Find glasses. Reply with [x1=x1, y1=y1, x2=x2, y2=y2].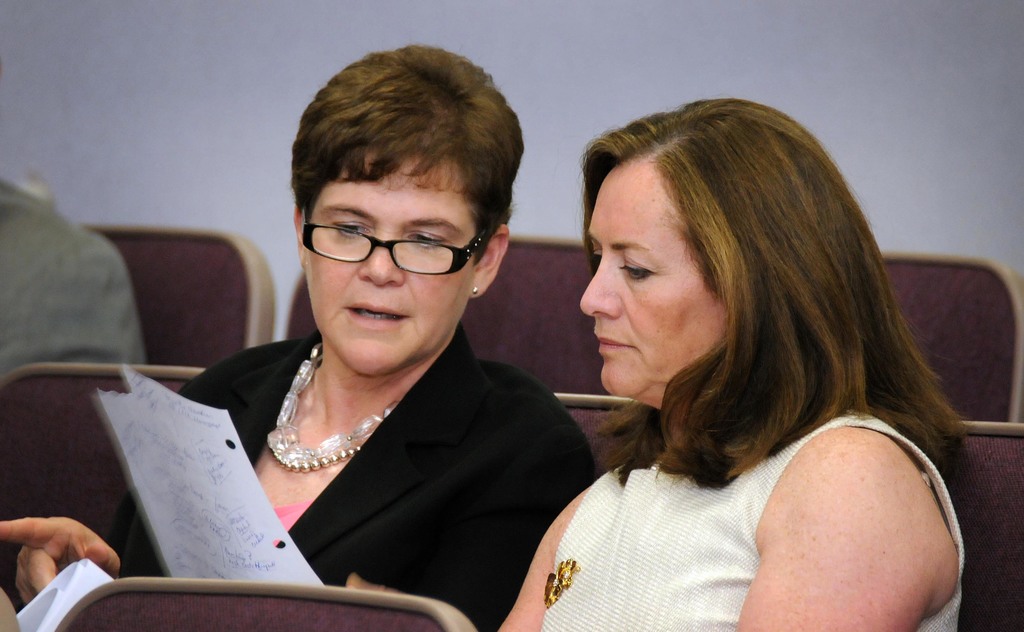
[x1=291, y1=212, x2=486, y2=279].
